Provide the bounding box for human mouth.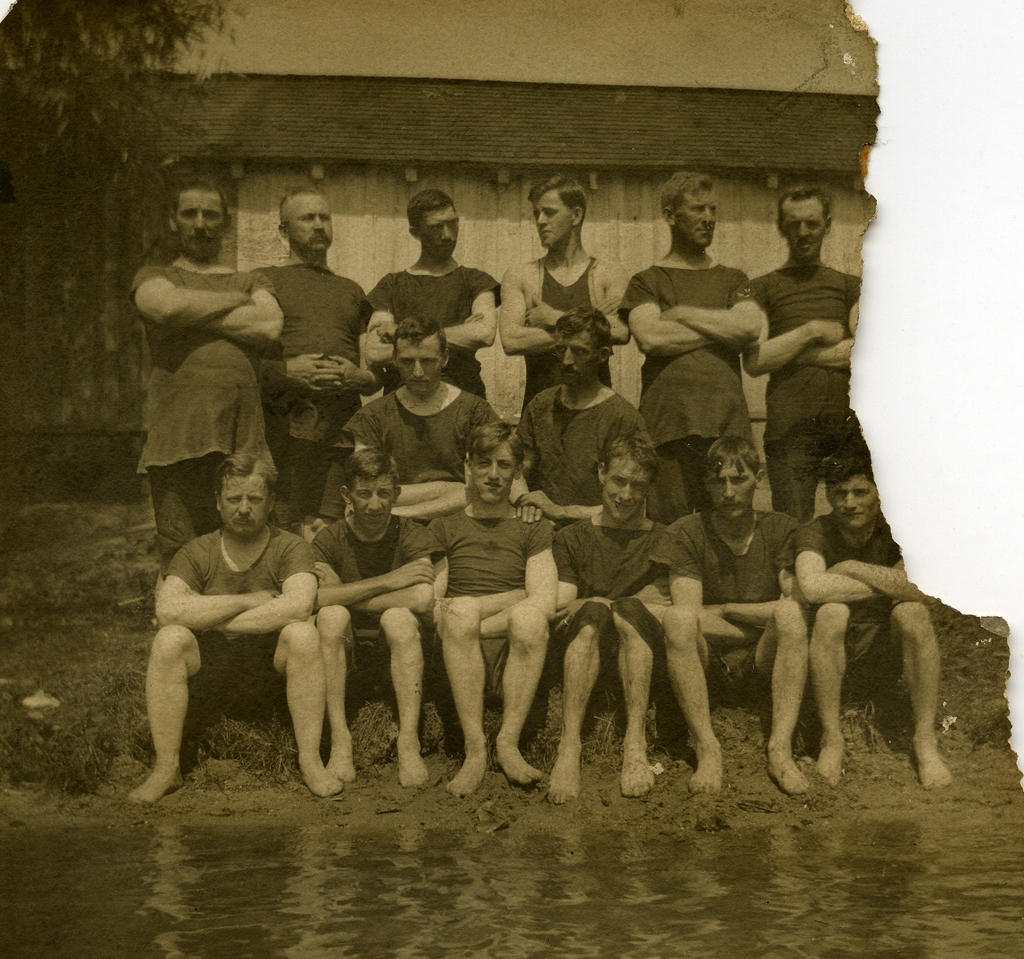
615:503:635:512.
